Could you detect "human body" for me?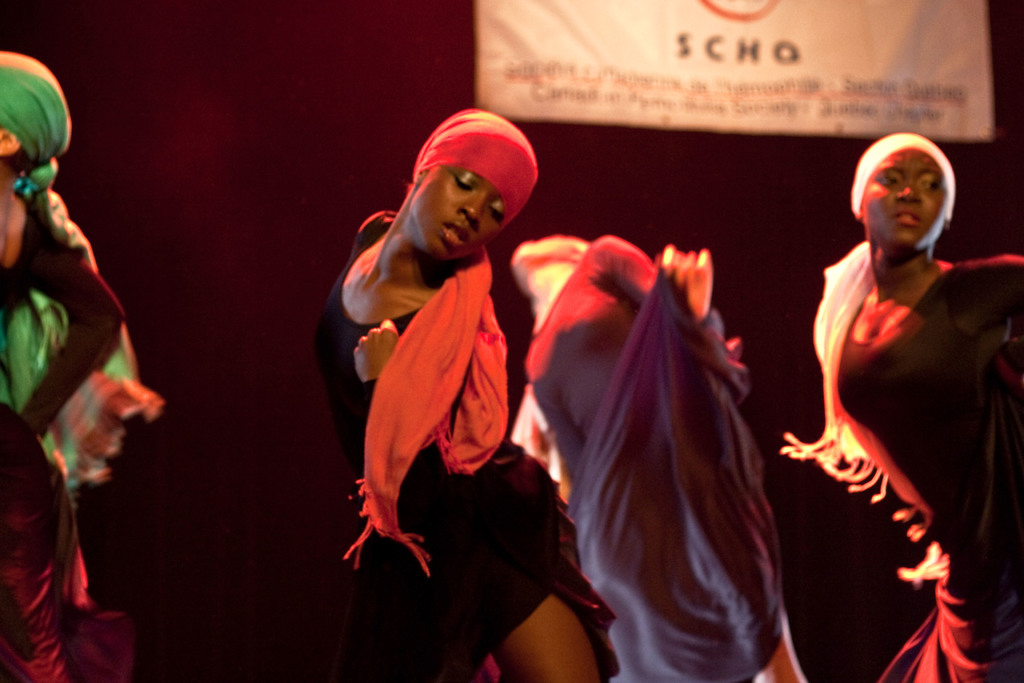
Detection result: pyautogui.locateOnScreen(308, 107, 603, 682).
